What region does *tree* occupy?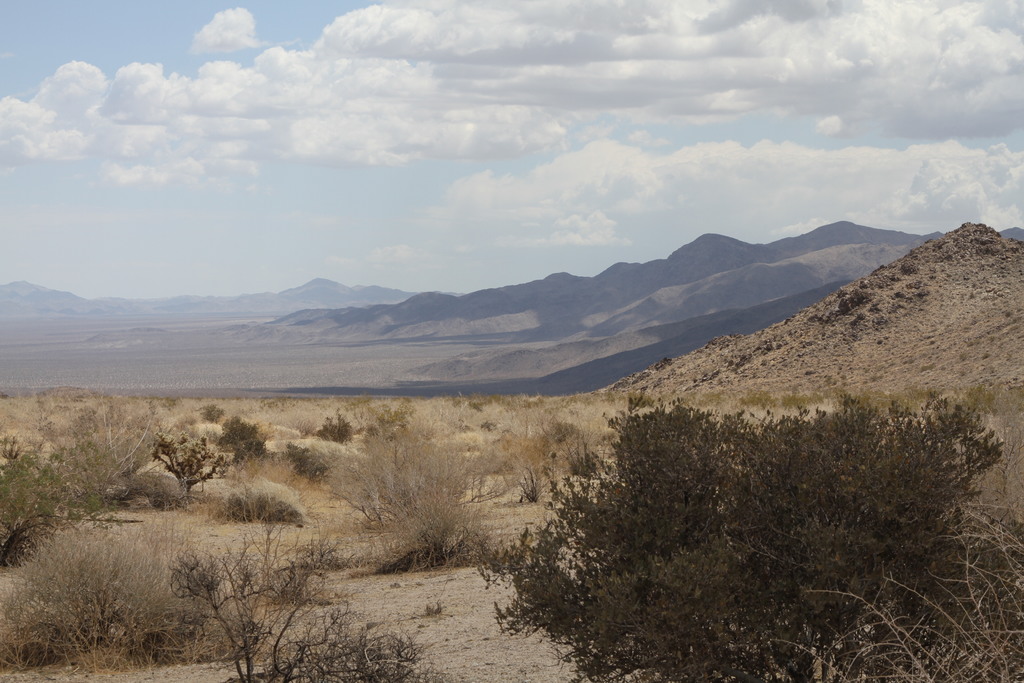
pyautogui.locateOnScreen(472, 395, 1020, 682).
